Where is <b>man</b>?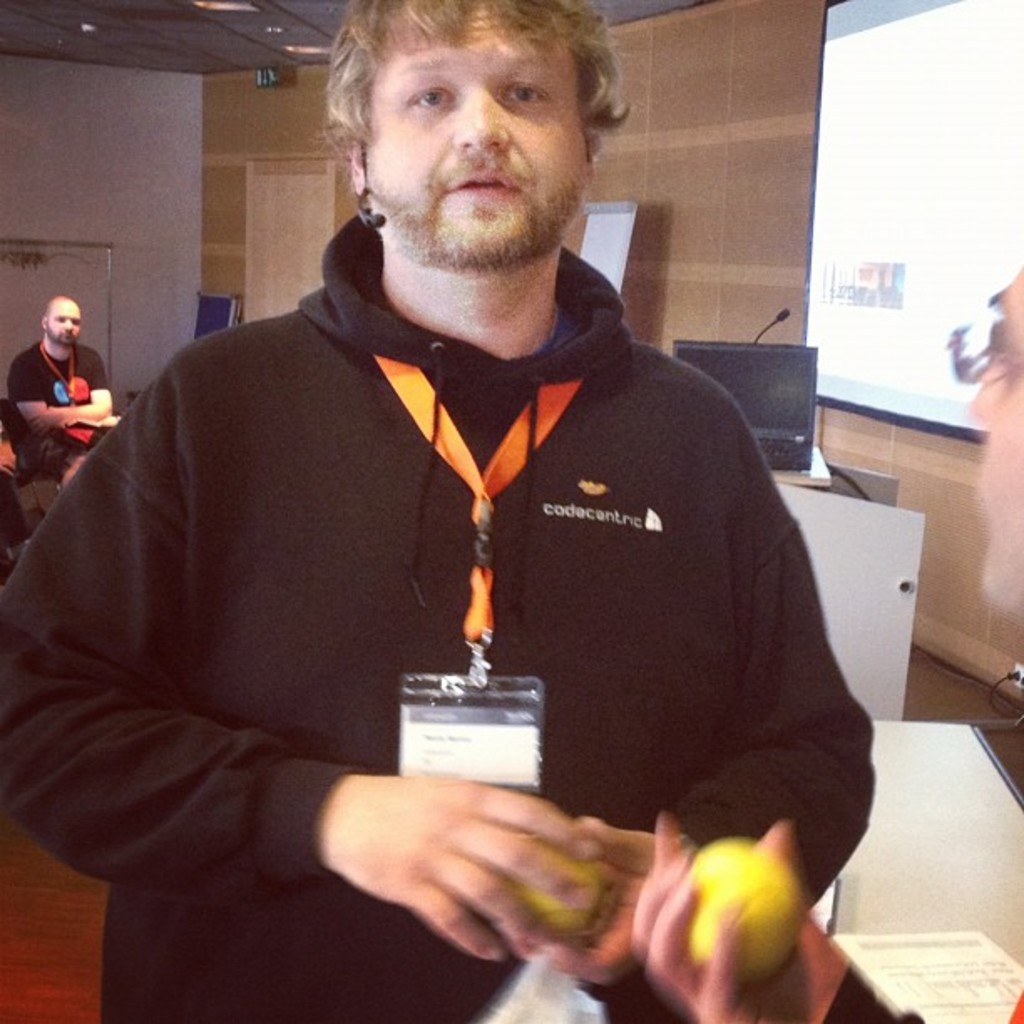
[10, 293, 112, 482].
